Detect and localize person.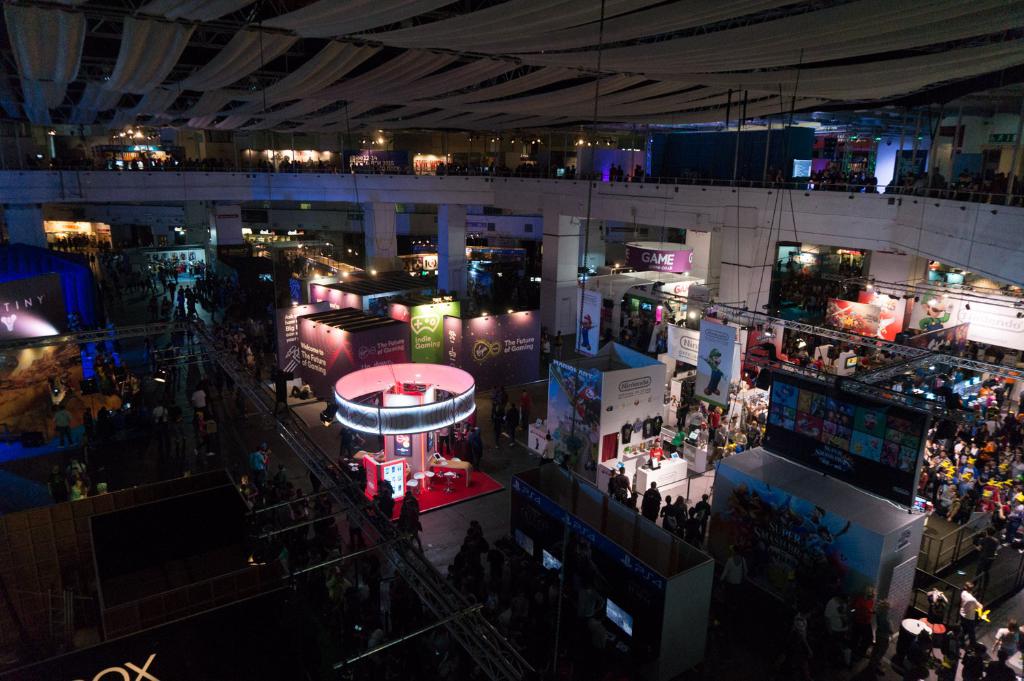
Localized at <bbox>449, 522, 495, 590</bbox>.
